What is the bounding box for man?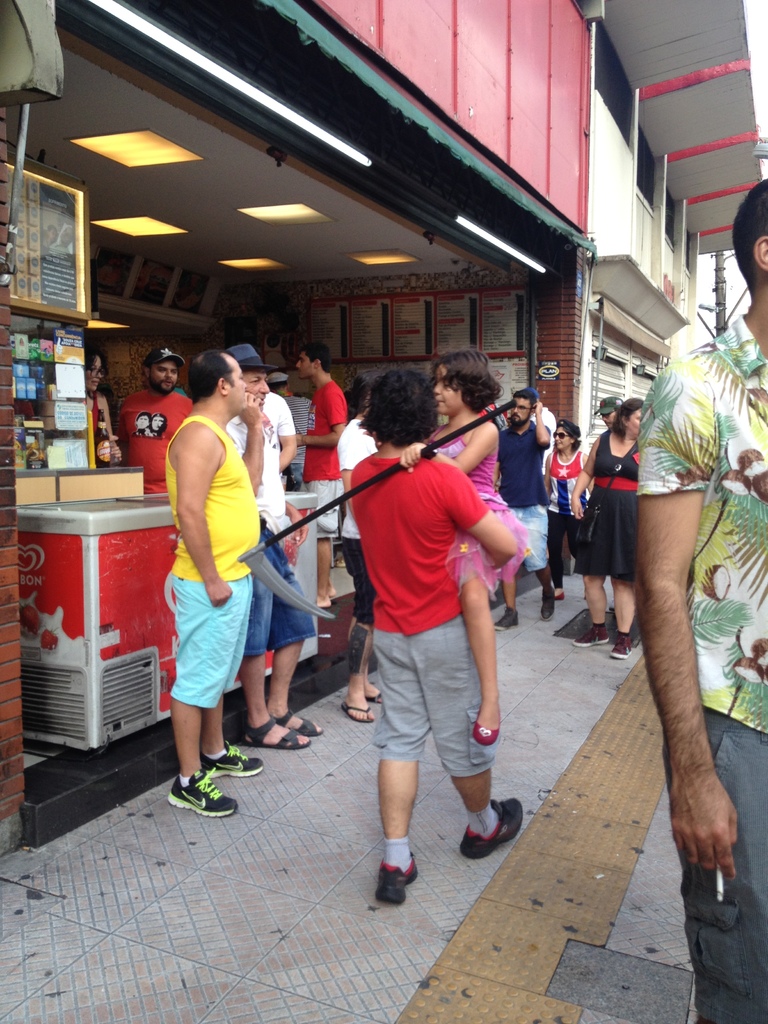
box(296, 344, 351, 613).
